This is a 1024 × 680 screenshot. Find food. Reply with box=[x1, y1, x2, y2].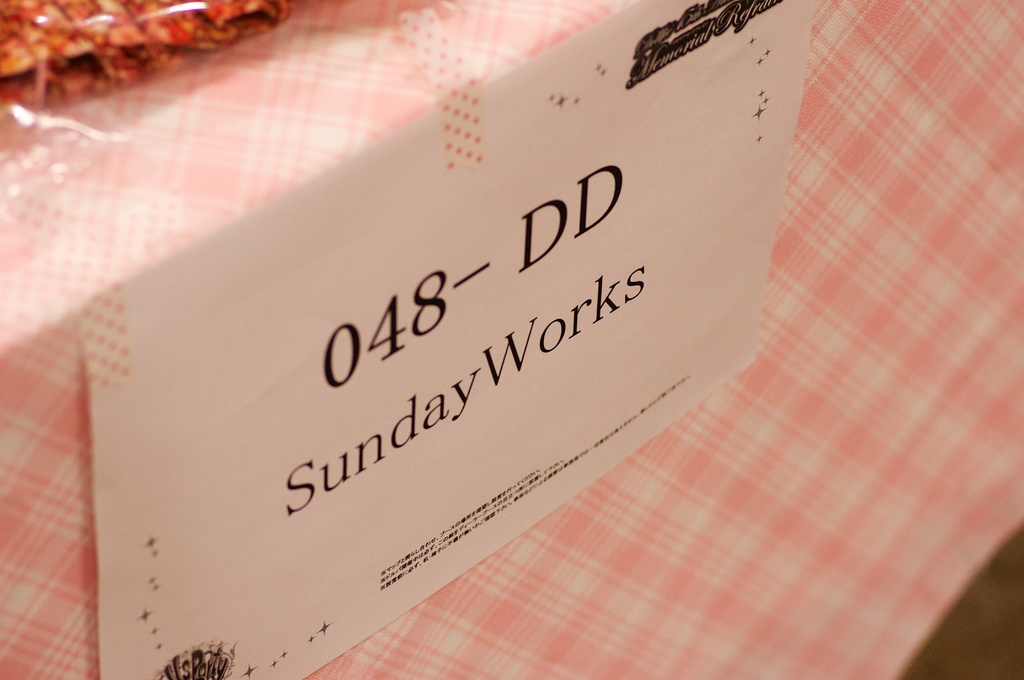
box=[0, 0, 293, 132].
